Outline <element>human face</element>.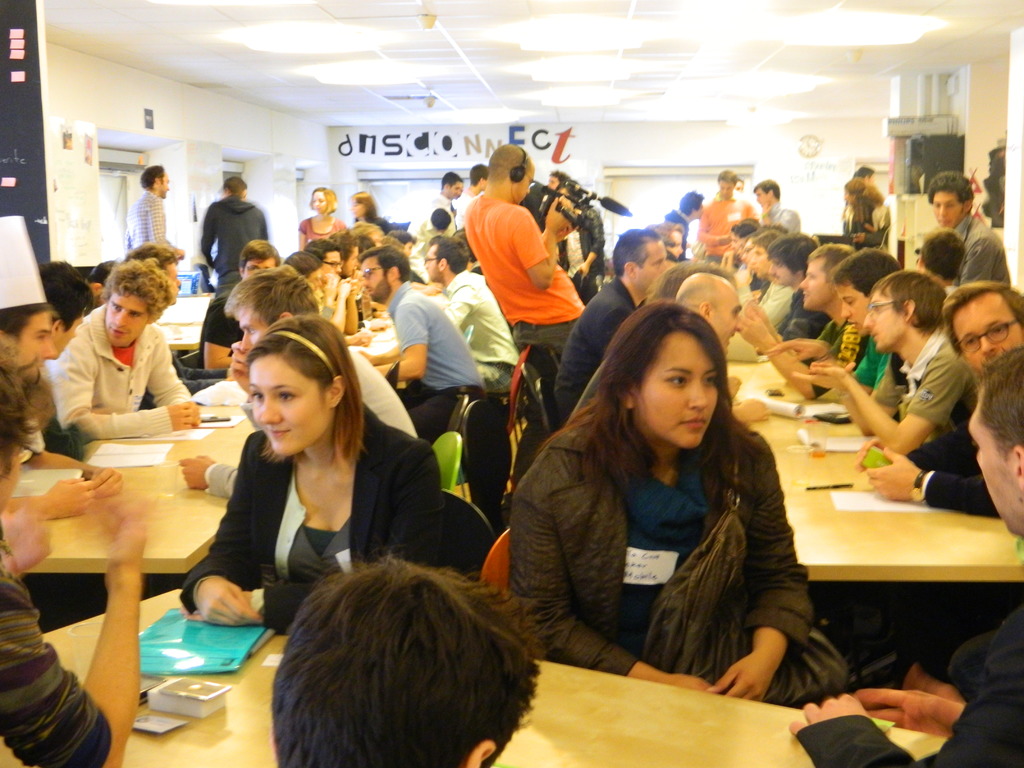
Outline: bbox(959, 305, 1014, 365).
